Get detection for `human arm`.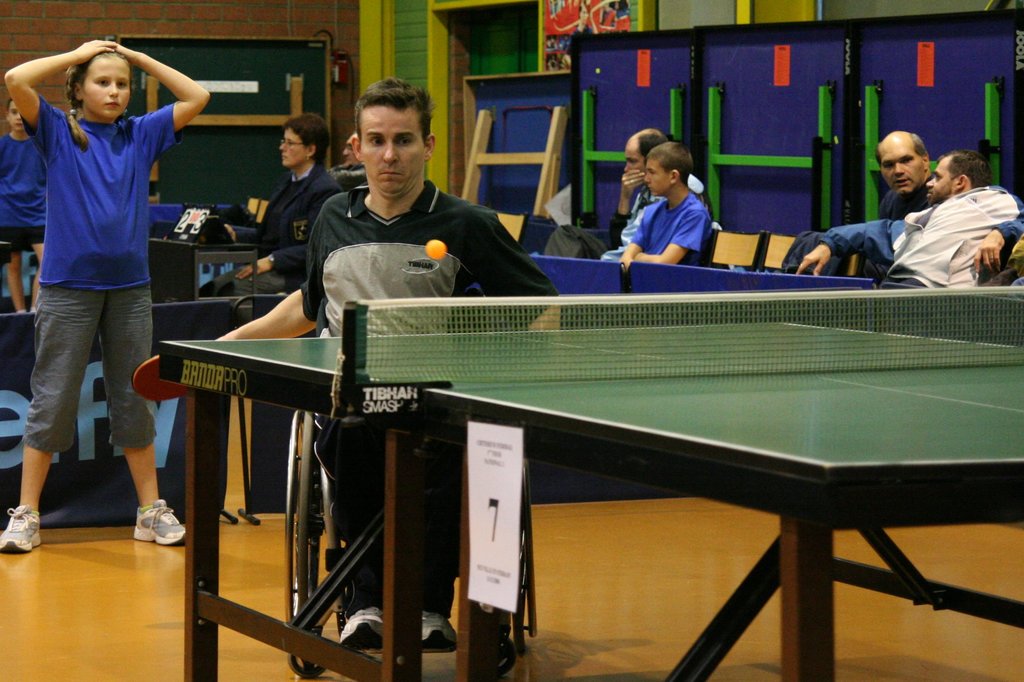
Detection: 234 183 335 277.
